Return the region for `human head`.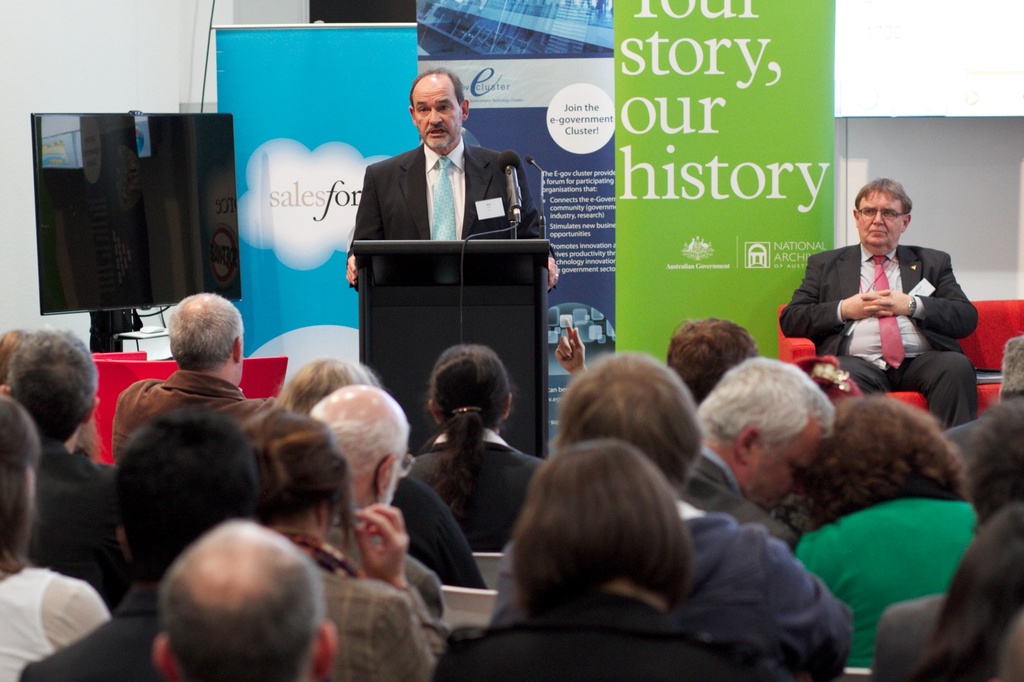
locate(546, 350, 706, 497).
